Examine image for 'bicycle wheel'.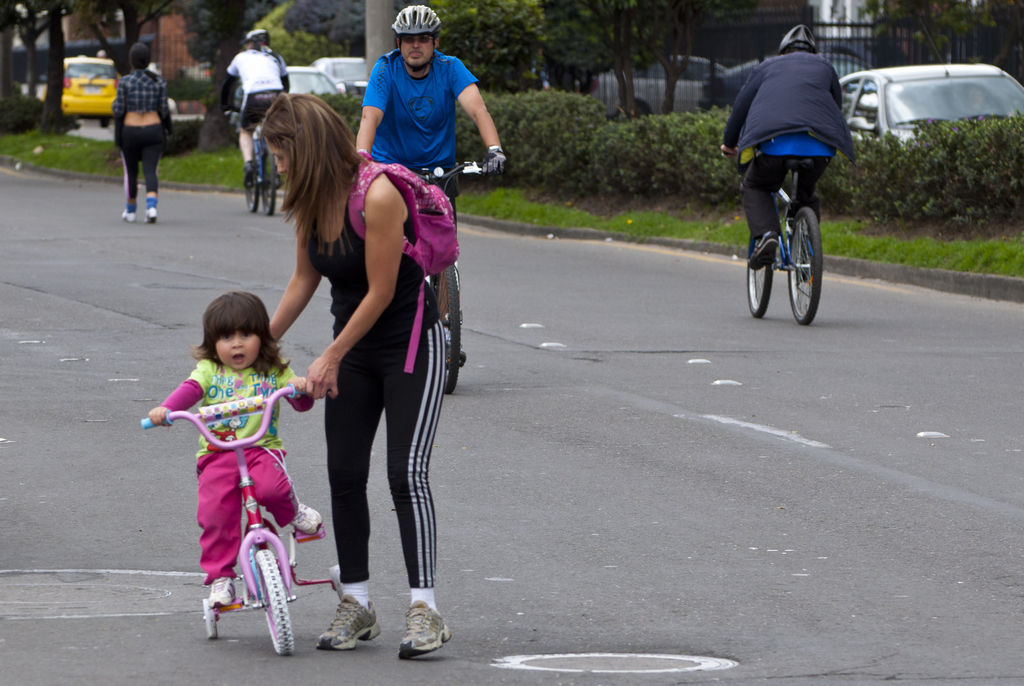
Examination result: (left=434, top=260, right=464, bottom=391).
